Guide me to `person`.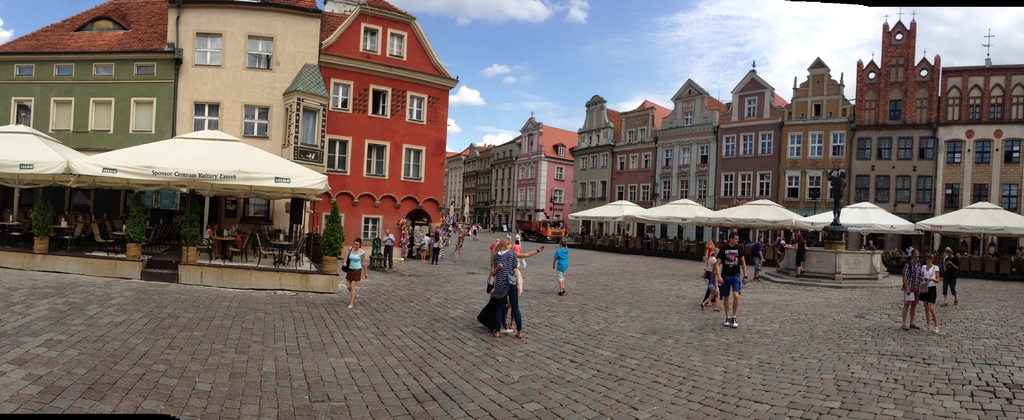
Guidance: [x1=340, y1=235, x2=364, y2=301].
